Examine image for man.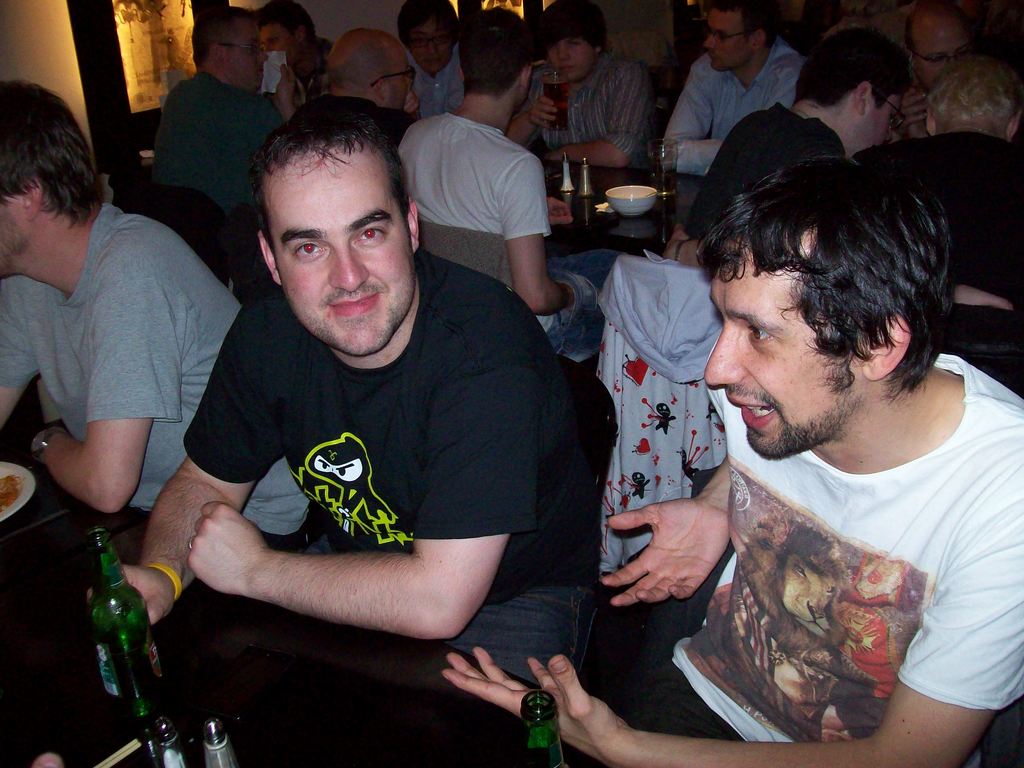
Examination result: detection(159, 3, 297, 228).
